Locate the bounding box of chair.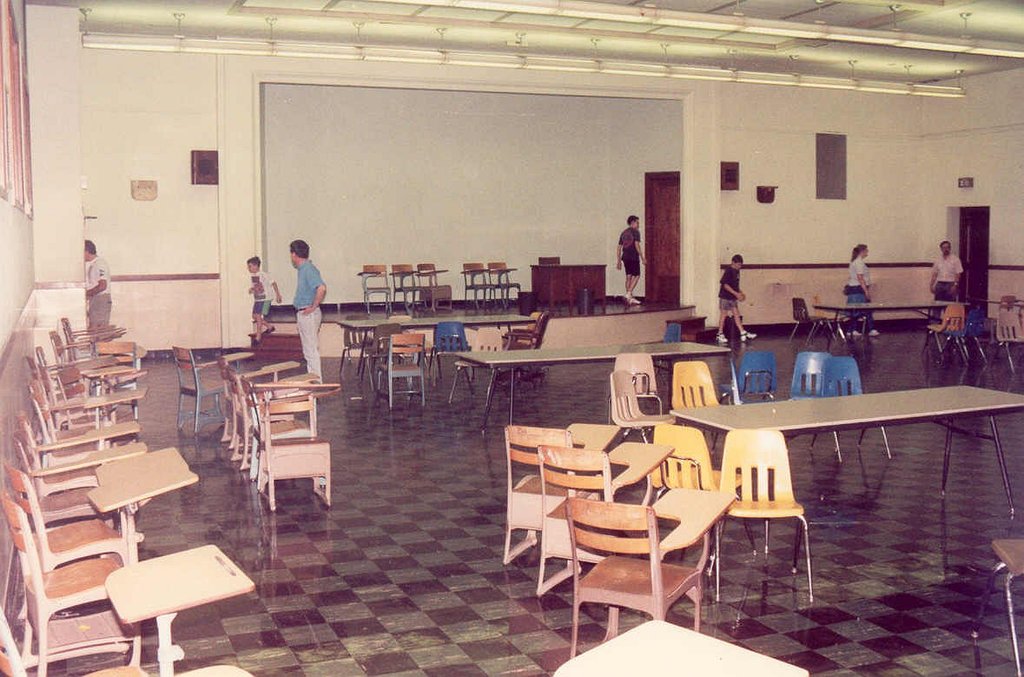
Bounding box: BBox(376, 335, 426, 408).
